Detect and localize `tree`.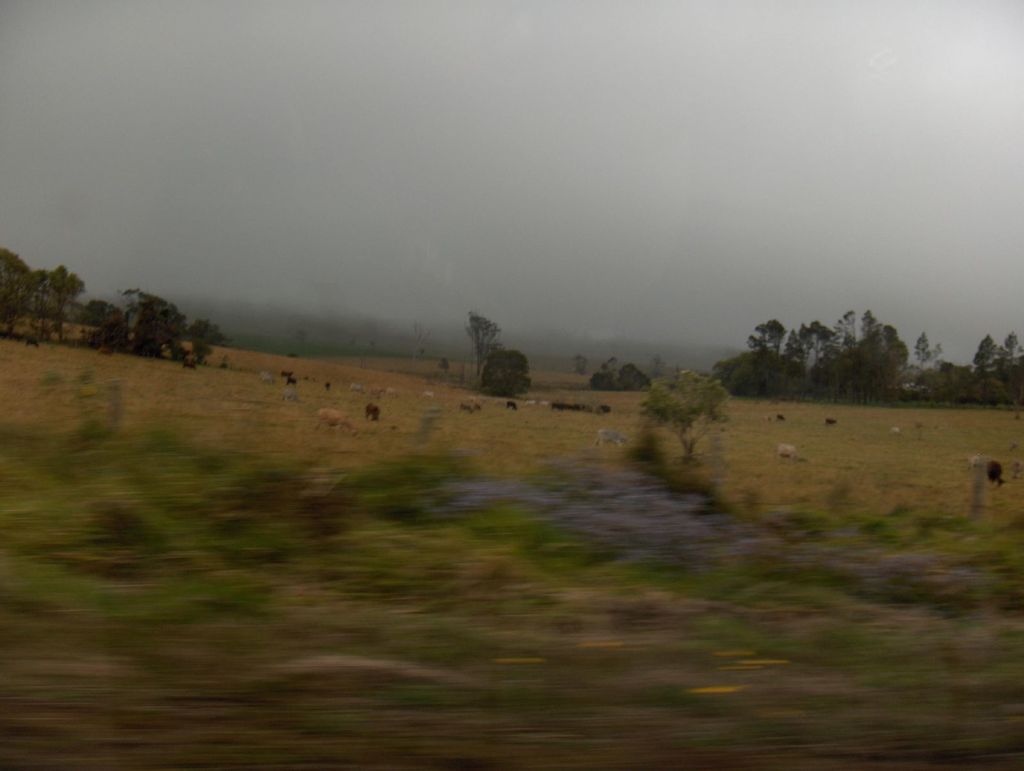
Localized at left=486, top=343, right=531, bottom=393.
